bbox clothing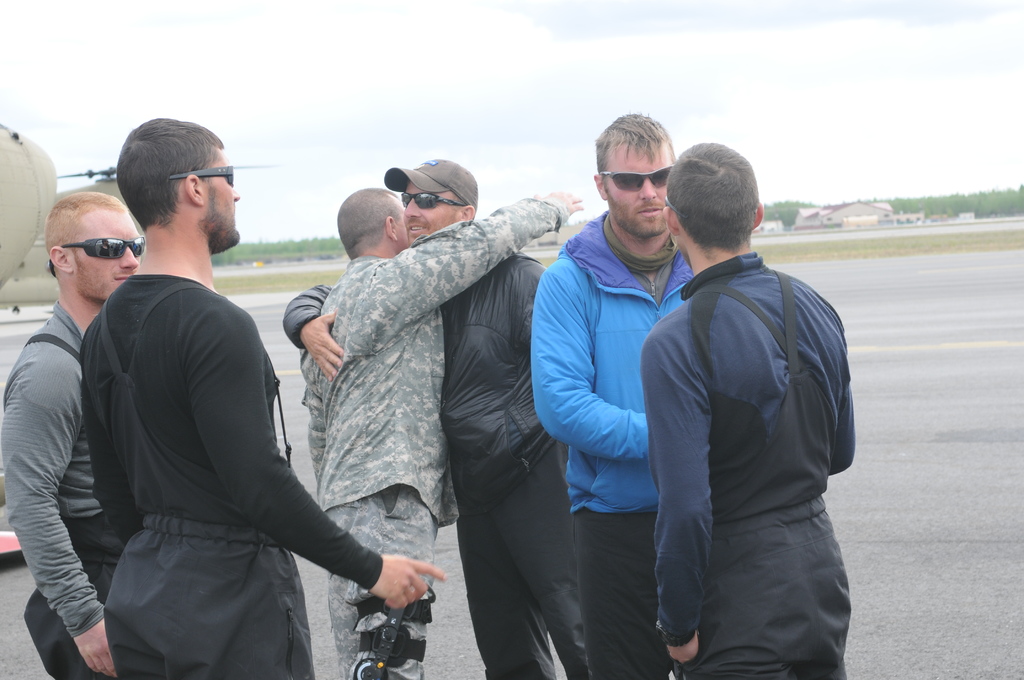
bbox=(284, 255, 584, 679)
